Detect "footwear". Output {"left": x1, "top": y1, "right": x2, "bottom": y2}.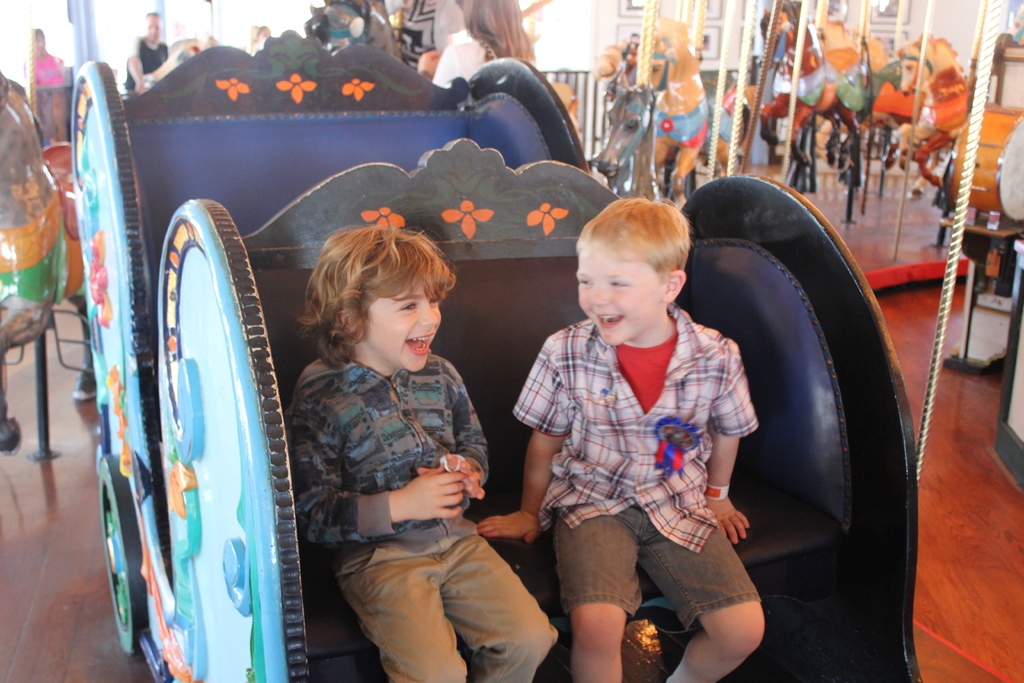
{"left": 1, "top": 414, "right": 20, "bottom": 456}.
